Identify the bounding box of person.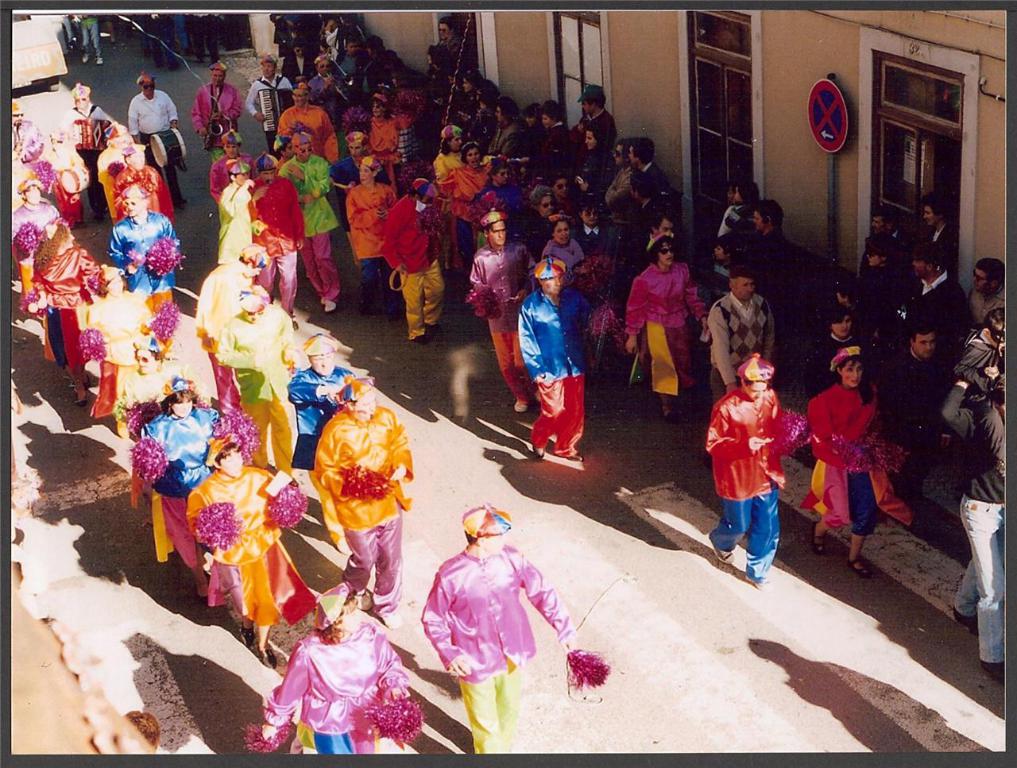
bbox(76, 267, 149, 438).
